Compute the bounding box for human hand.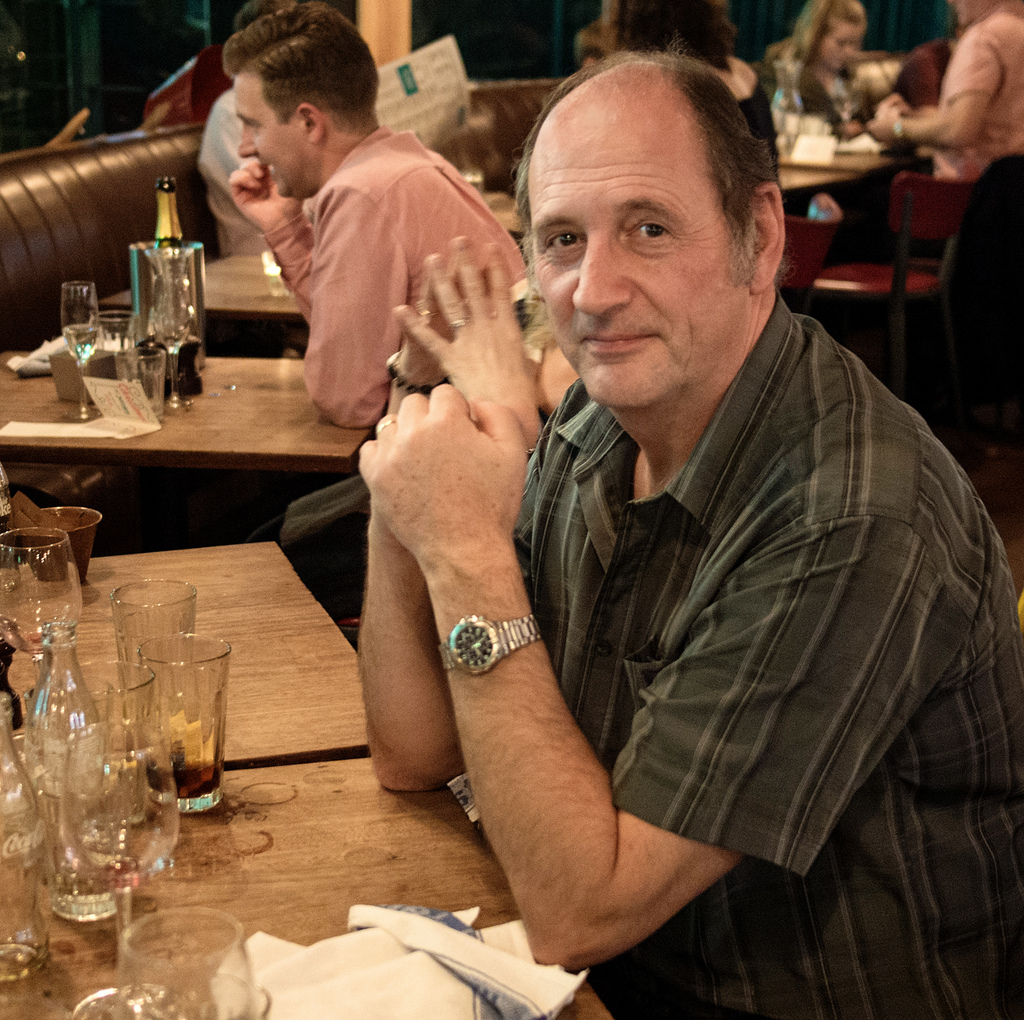
356:372:529:549.
